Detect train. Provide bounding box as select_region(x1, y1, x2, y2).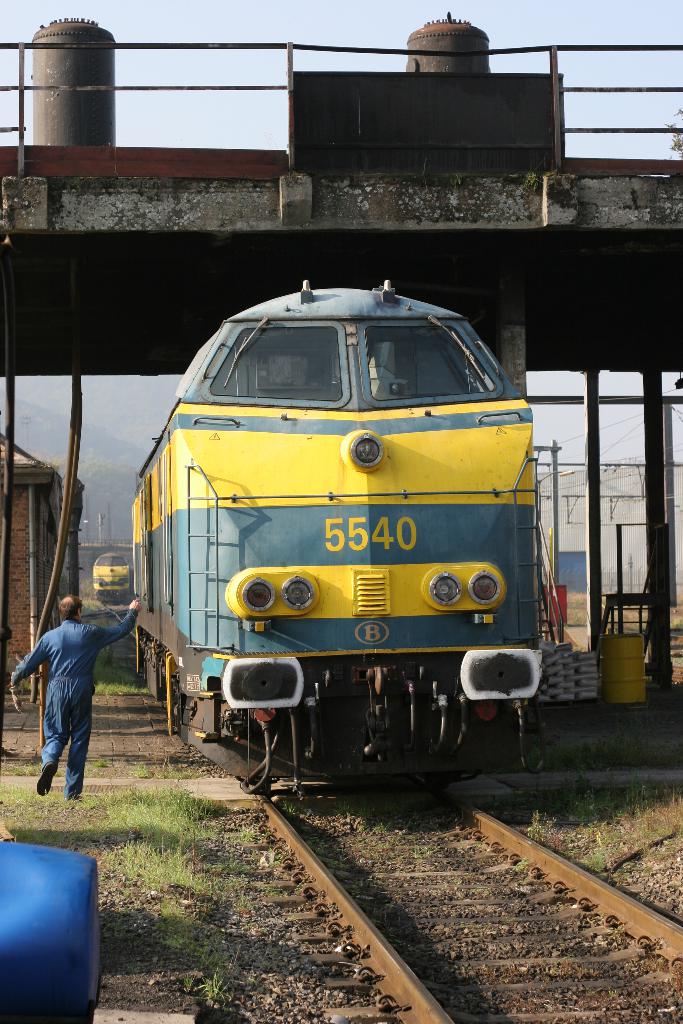
select_region(134, 280, 544, 802).
